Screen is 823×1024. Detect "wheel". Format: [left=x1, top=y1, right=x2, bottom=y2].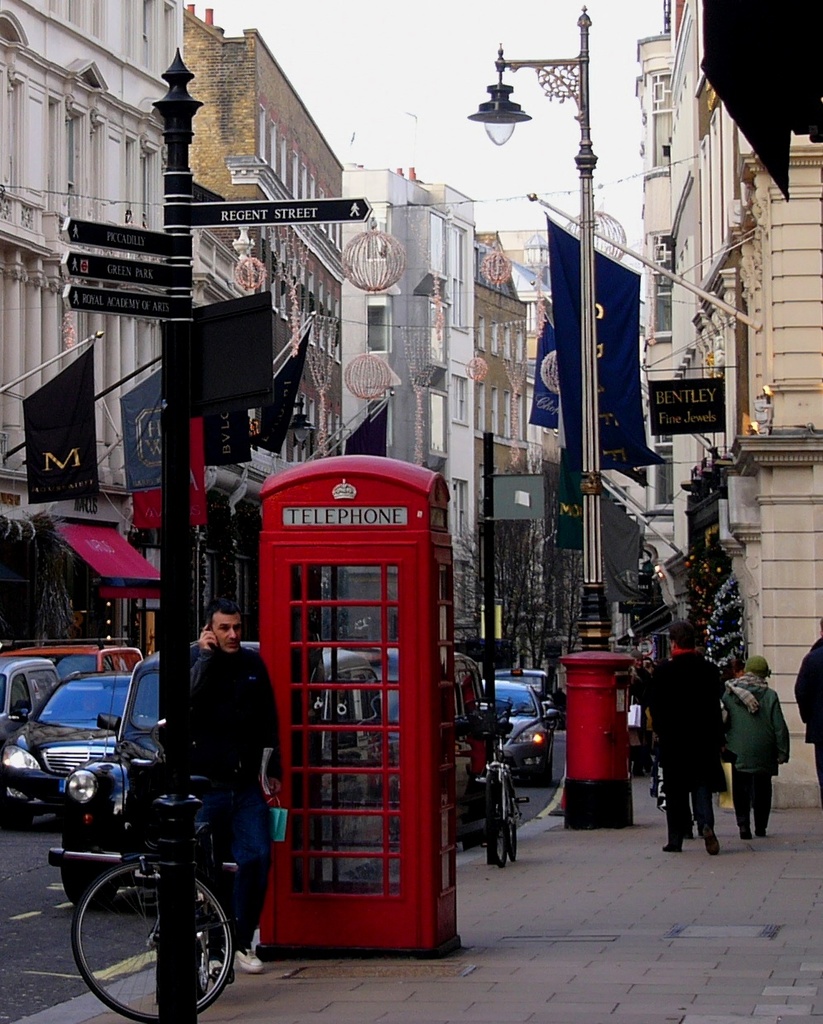
[left=542, top=739, right=555, bottom=780].
